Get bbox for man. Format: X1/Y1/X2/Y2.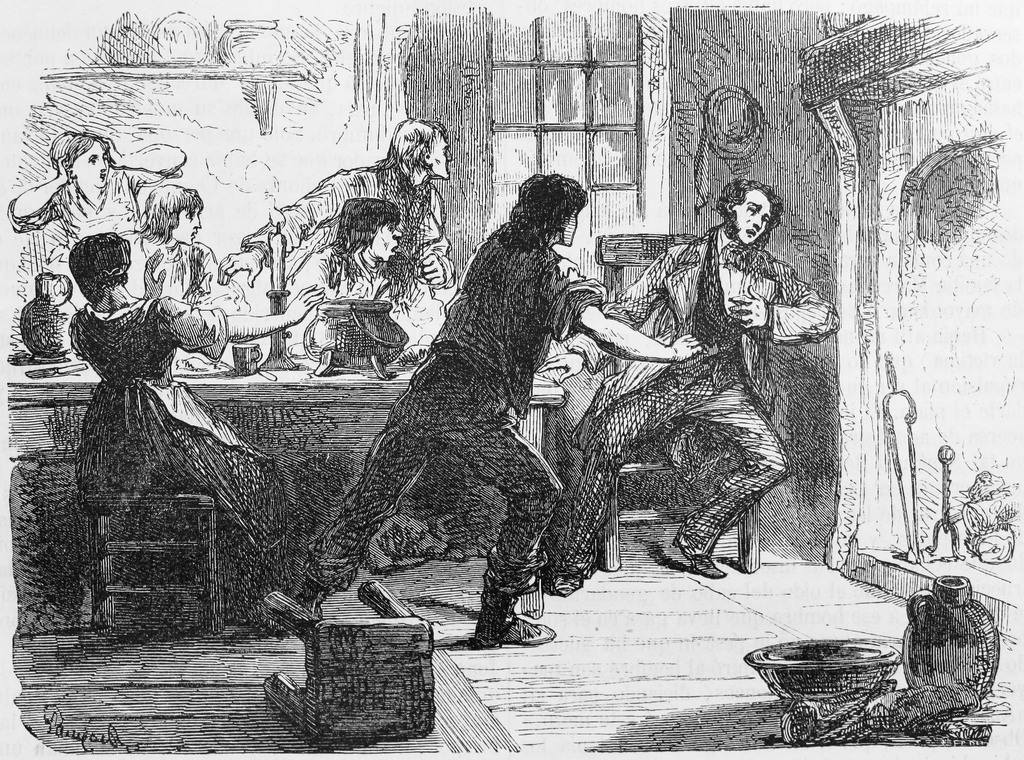
279/191/451/367.
